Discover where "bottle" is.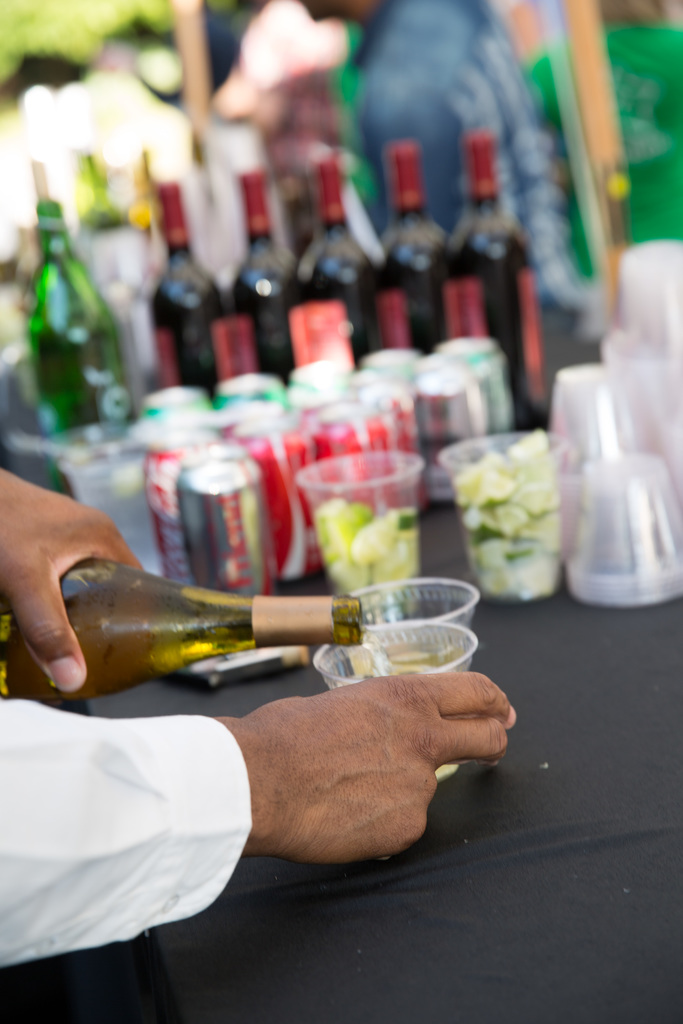
Discovered at {"x1": 24, "y1": 197, "x2": 137, "y2": 444}.
